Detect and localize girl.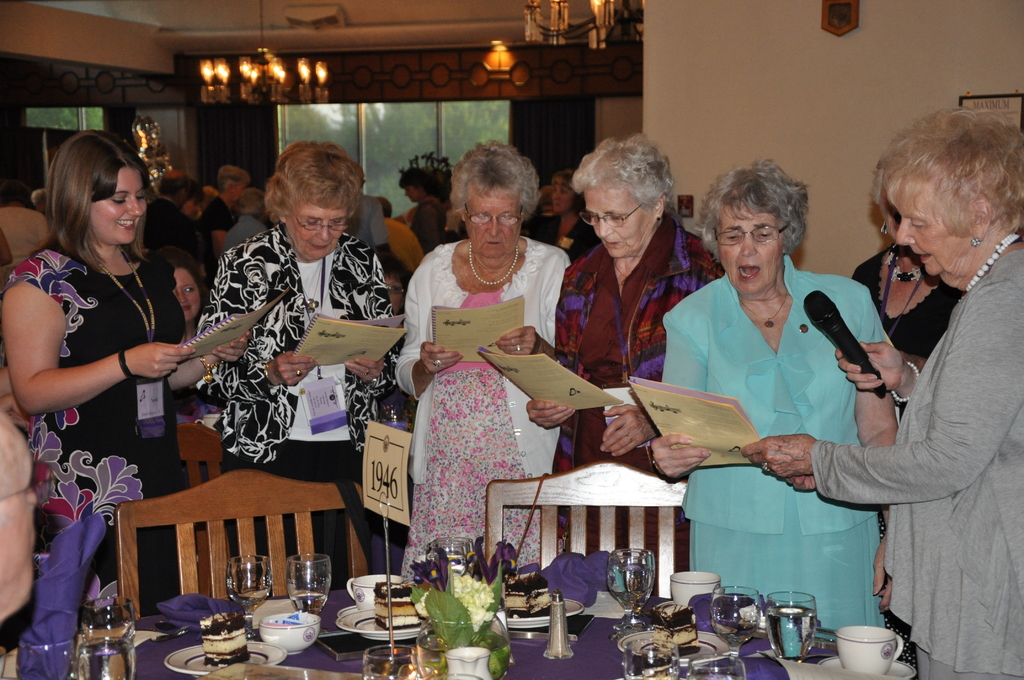
Localized at detection(145, 247, 221, 473).
